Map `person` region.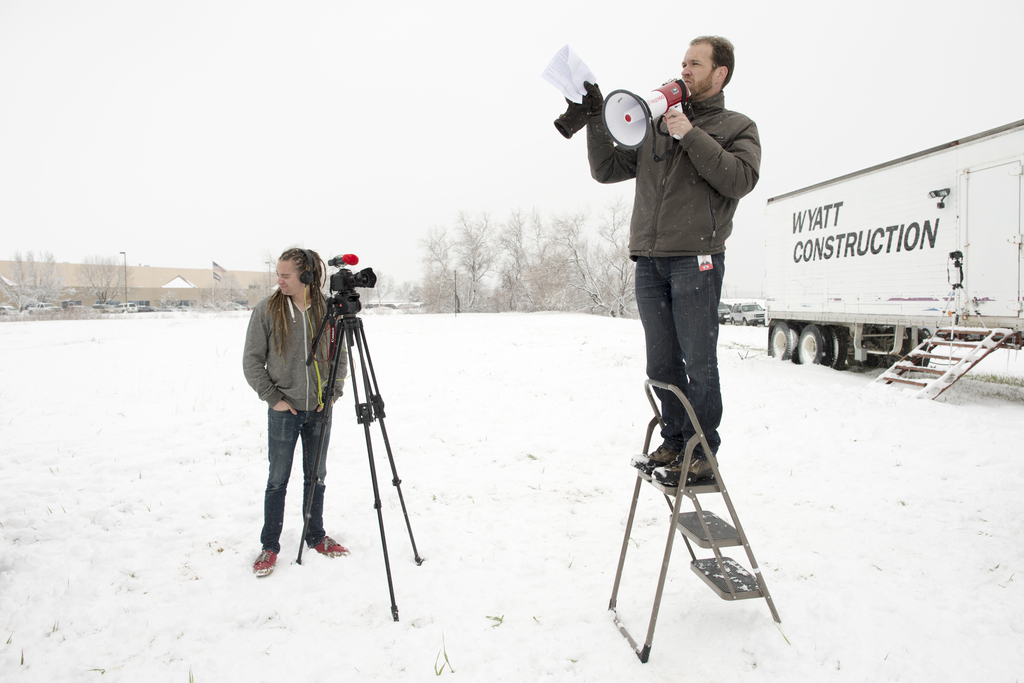
Mapped to [x1=563, y1=33, x2=764, y2=487].
